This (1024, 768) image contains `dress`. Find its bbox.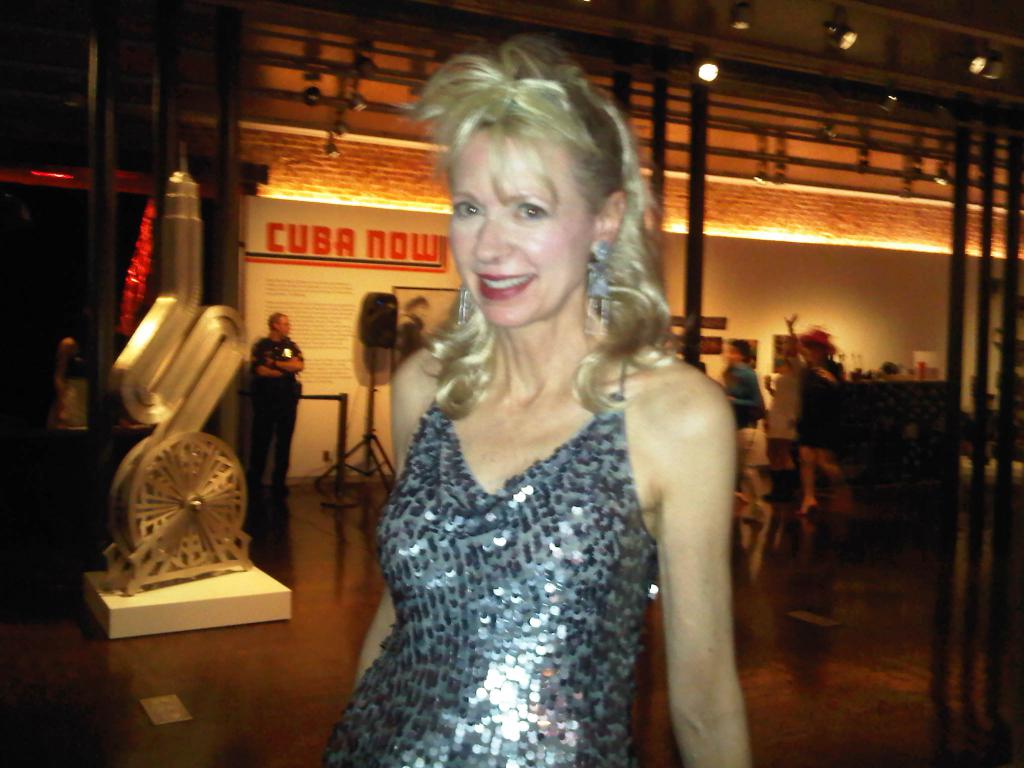
pyautogui.locateOnScreen(322, 330, 658, 767).
